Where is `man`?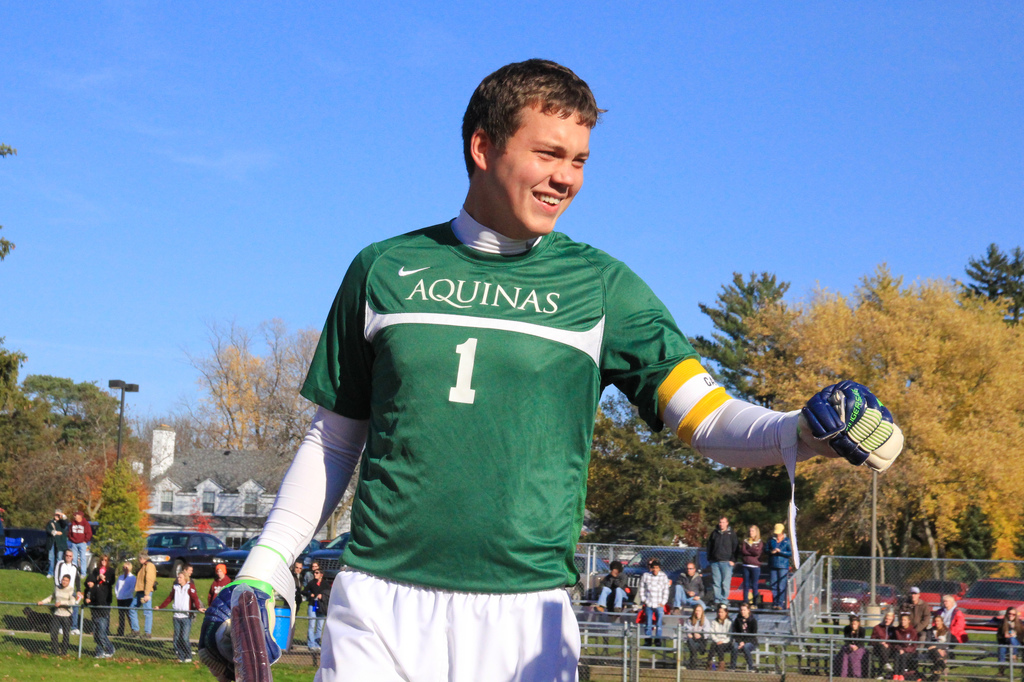
BBox(670, 561, 710, 619).
